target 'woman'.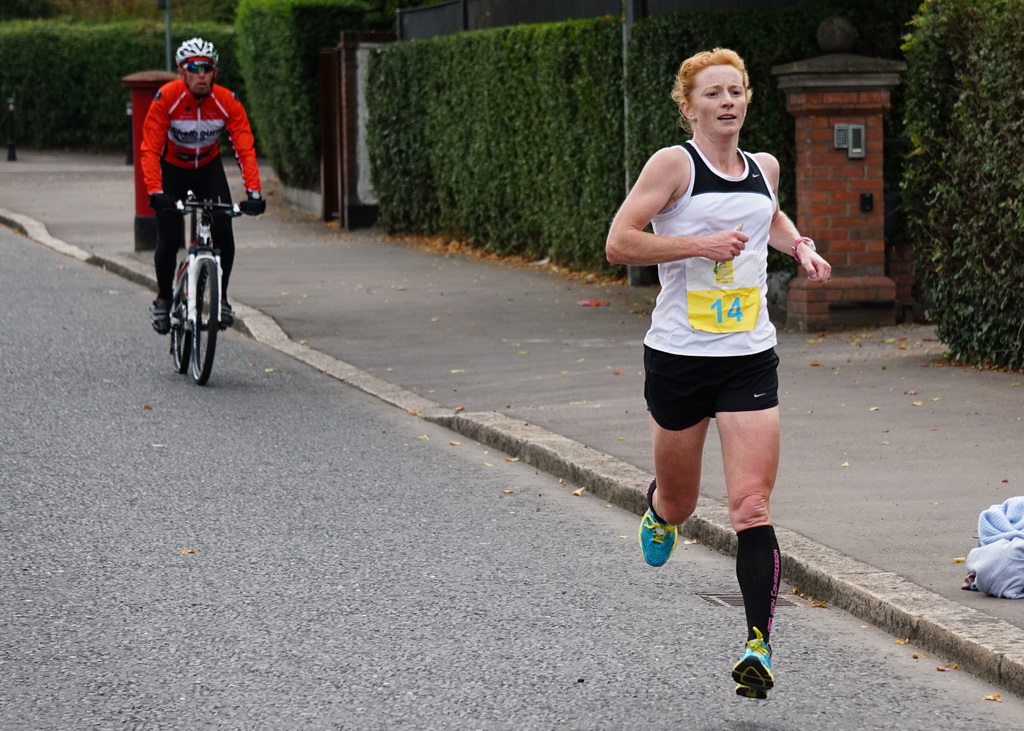
Target region: <bbox>607, 44, 830, 705</bbox>.
